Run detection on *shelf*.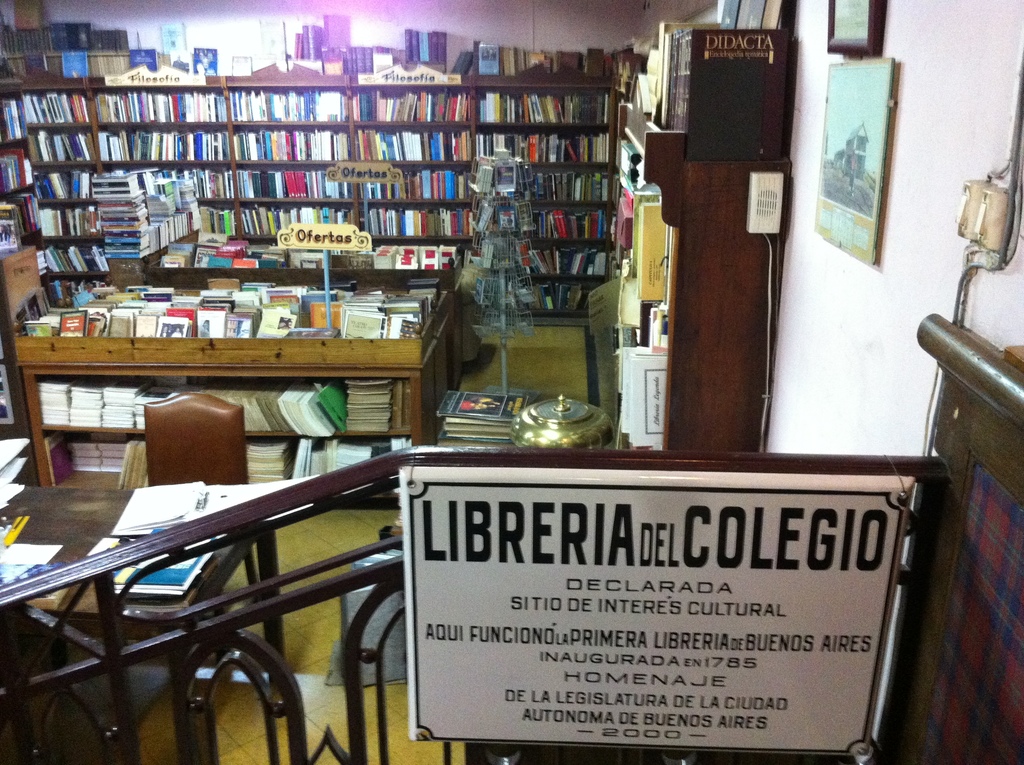
Result: BBox(354, 202, 476, 241).
